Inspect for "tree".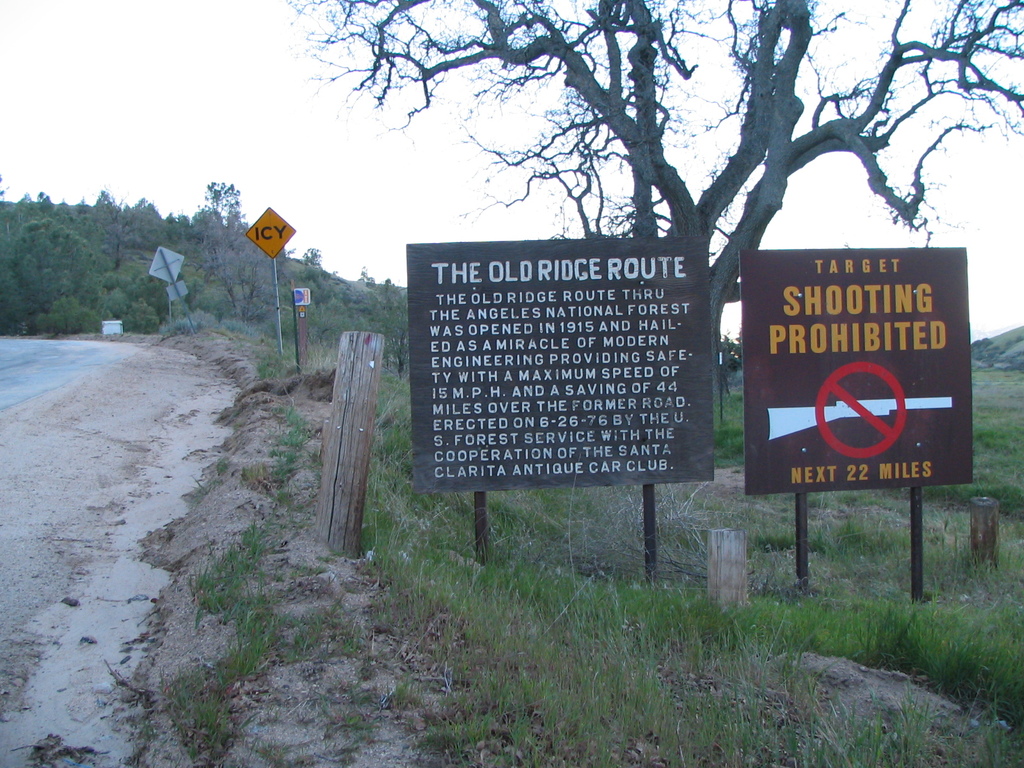
Inspection: box=[187, 173, 266, 297].
